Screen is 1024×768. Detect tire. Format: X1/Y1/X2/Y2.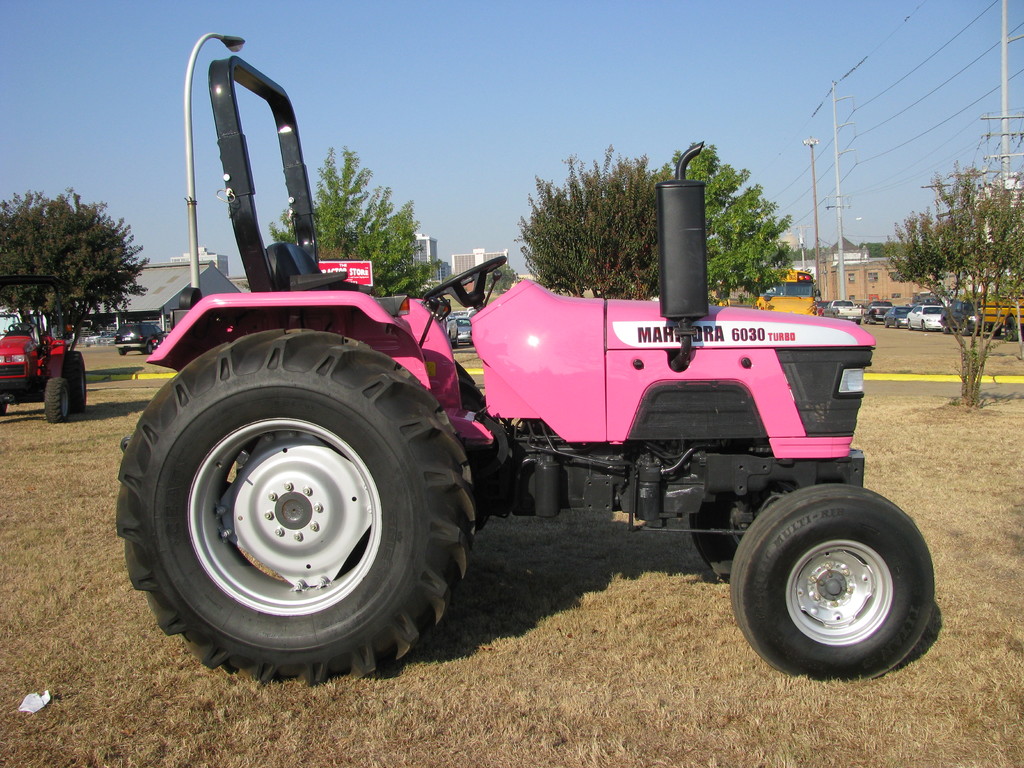
0/399/7/415.
